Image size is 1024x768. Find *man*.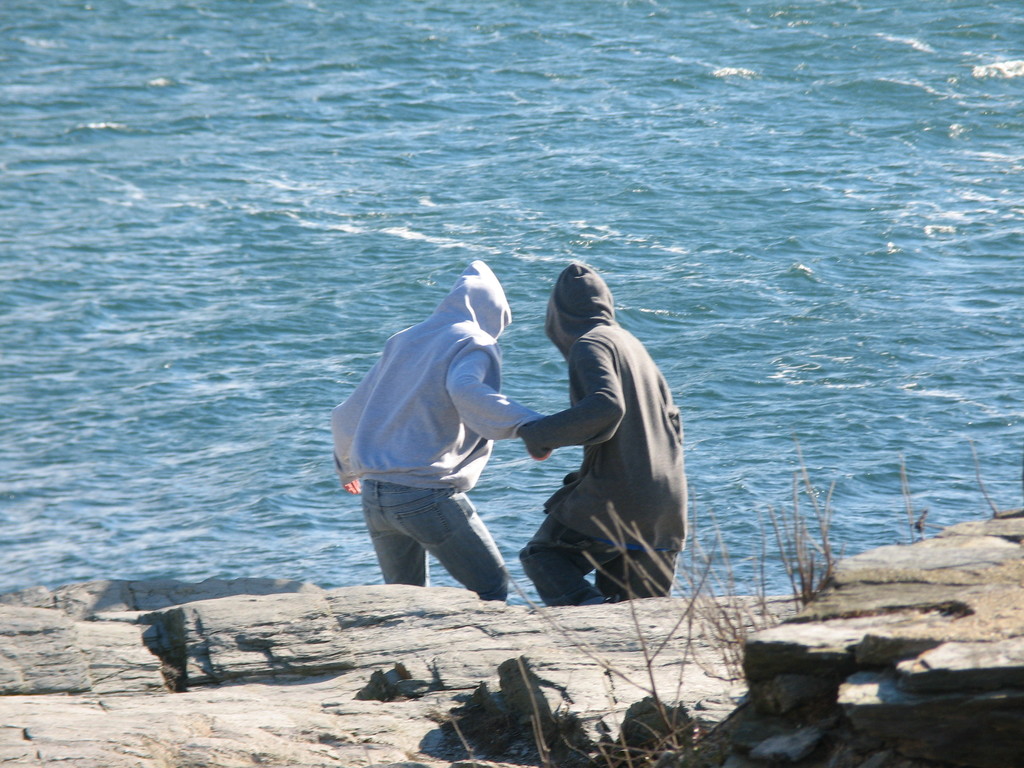
[523,262,686,609].
